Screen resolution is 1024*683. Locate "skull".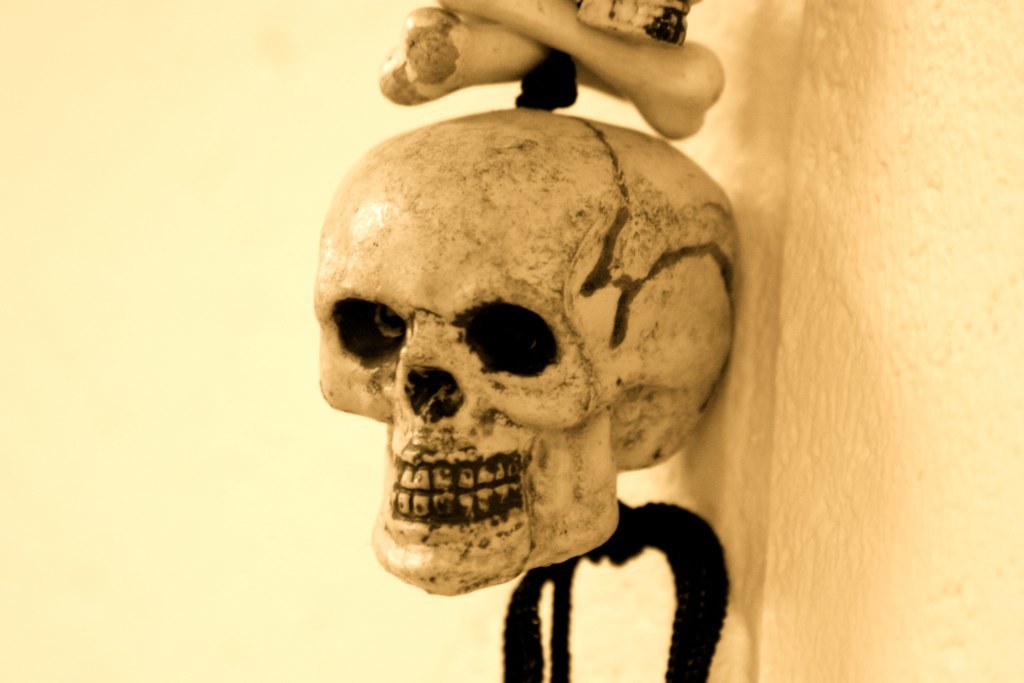
x1=320 y1=90 x2=741 y2=623.
